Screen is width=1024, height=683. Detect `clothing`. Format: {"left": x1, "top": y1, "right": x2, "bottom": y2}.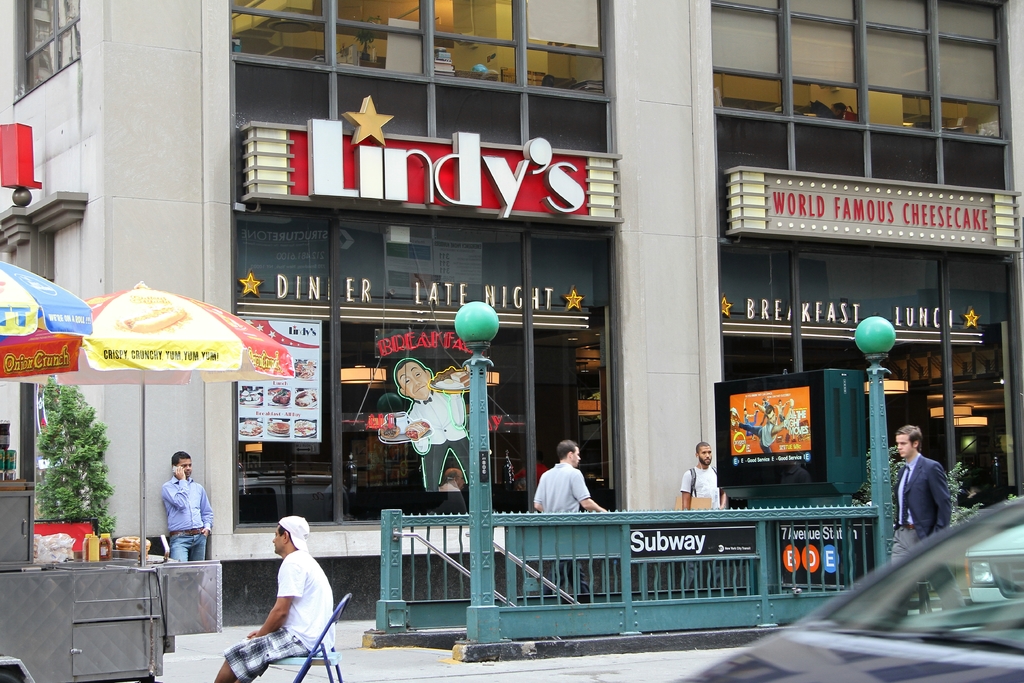
{"left": 227, "top": 615, "right": 312, "bottom": 675}.
